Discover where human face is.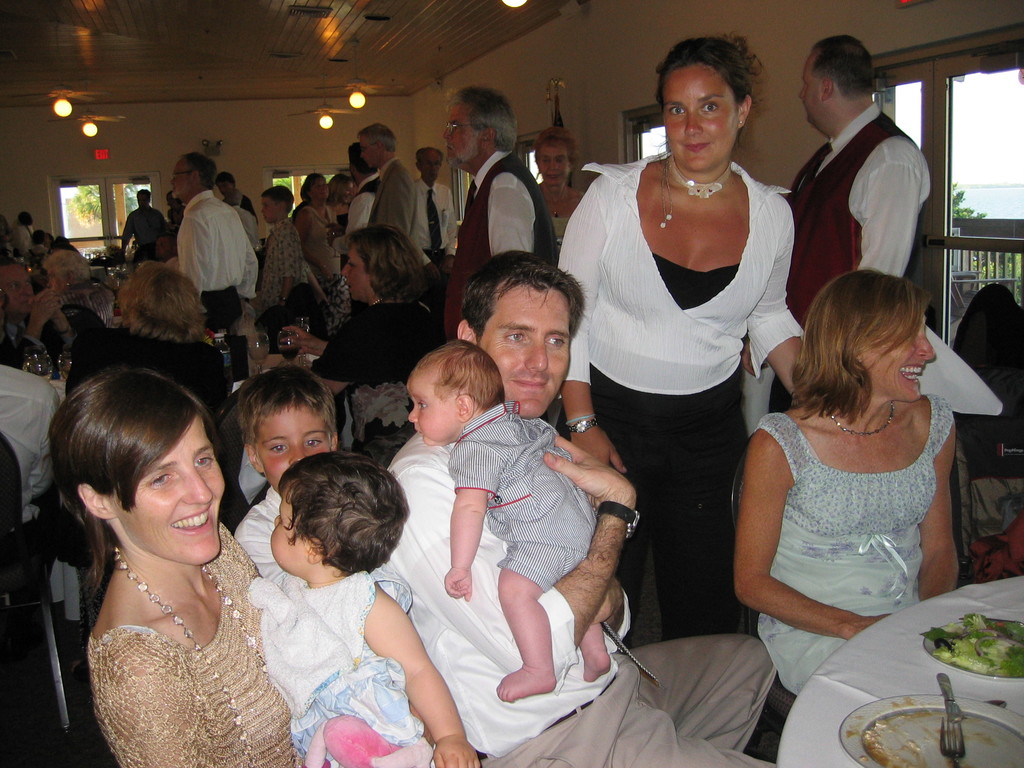
Discovered at Rect(408, 381, 461, 448).
